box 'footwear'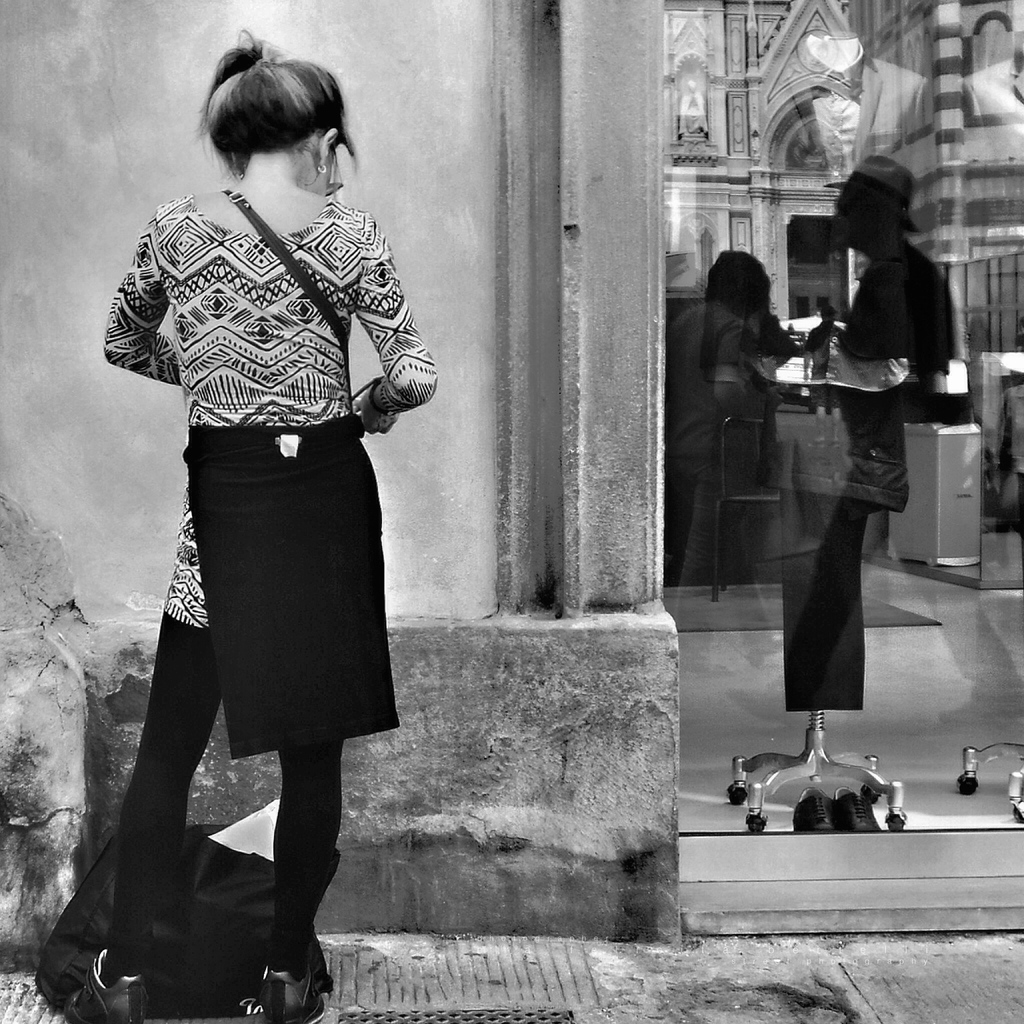
select_region(793, 781, 840, 833)
